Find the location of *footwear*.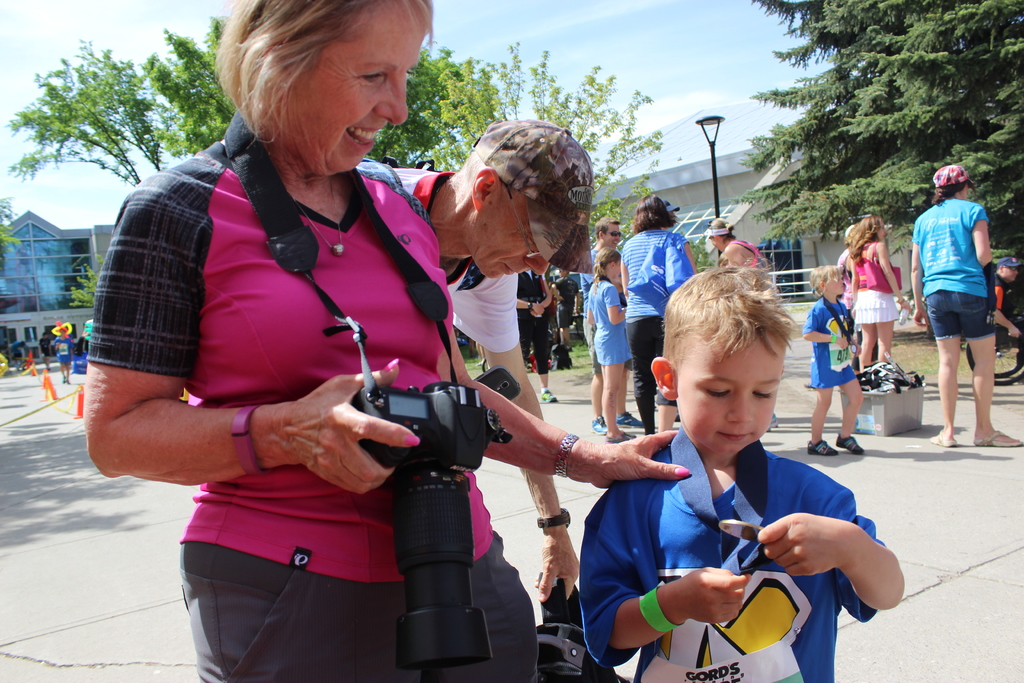
Location: 971, 427, 1023, 447.
